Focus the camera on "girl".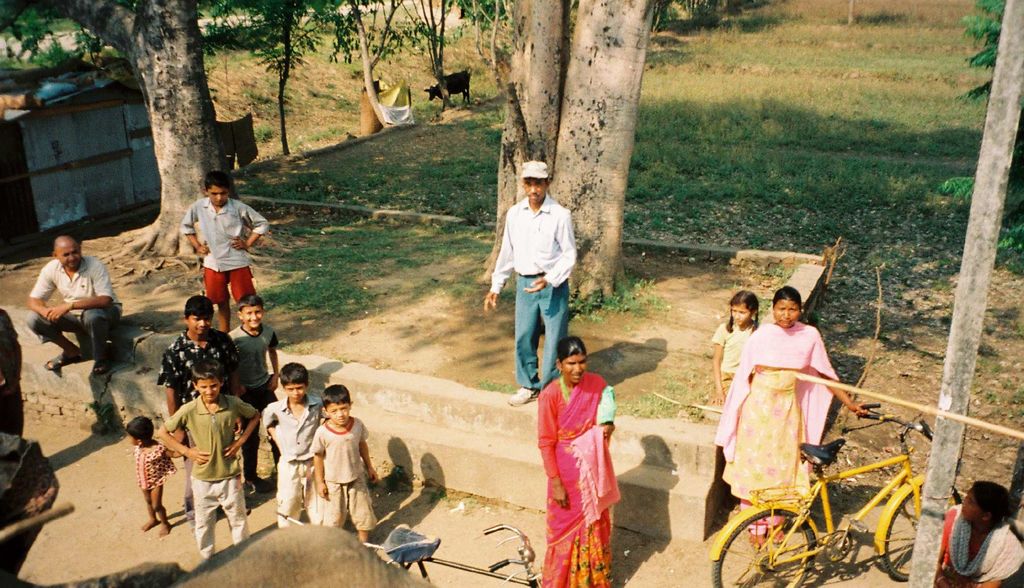
Focus region: <region>934, 478, 1023, 587</region>.
